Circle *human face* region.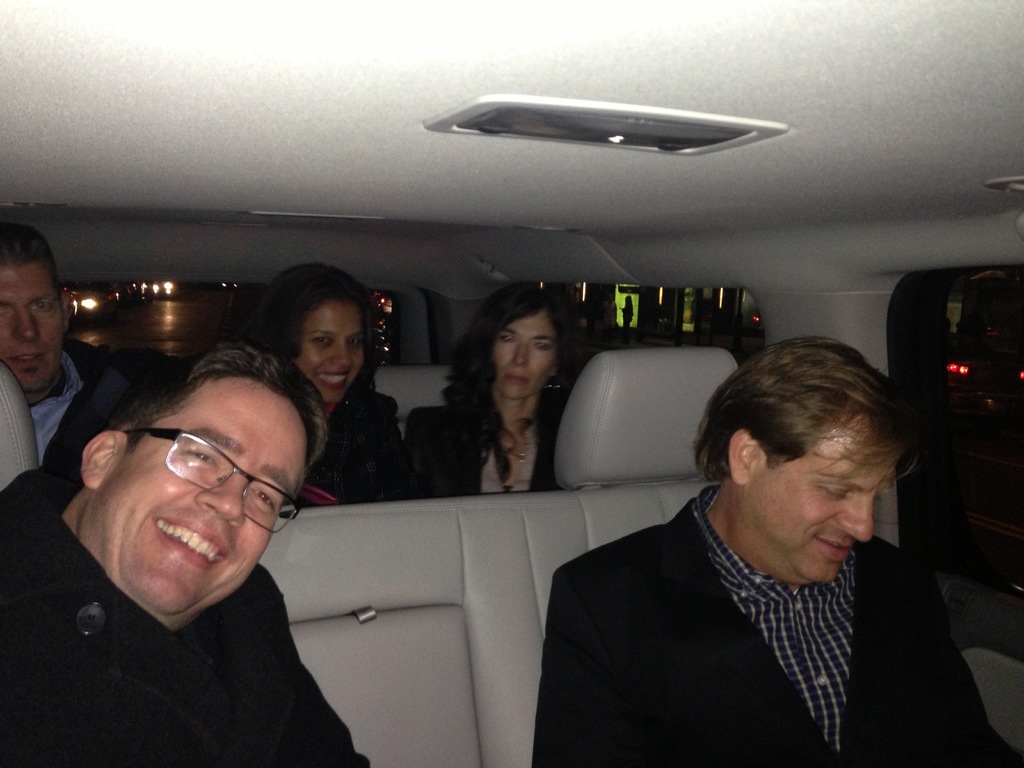
Region: box(492, 317, 549, 403).
